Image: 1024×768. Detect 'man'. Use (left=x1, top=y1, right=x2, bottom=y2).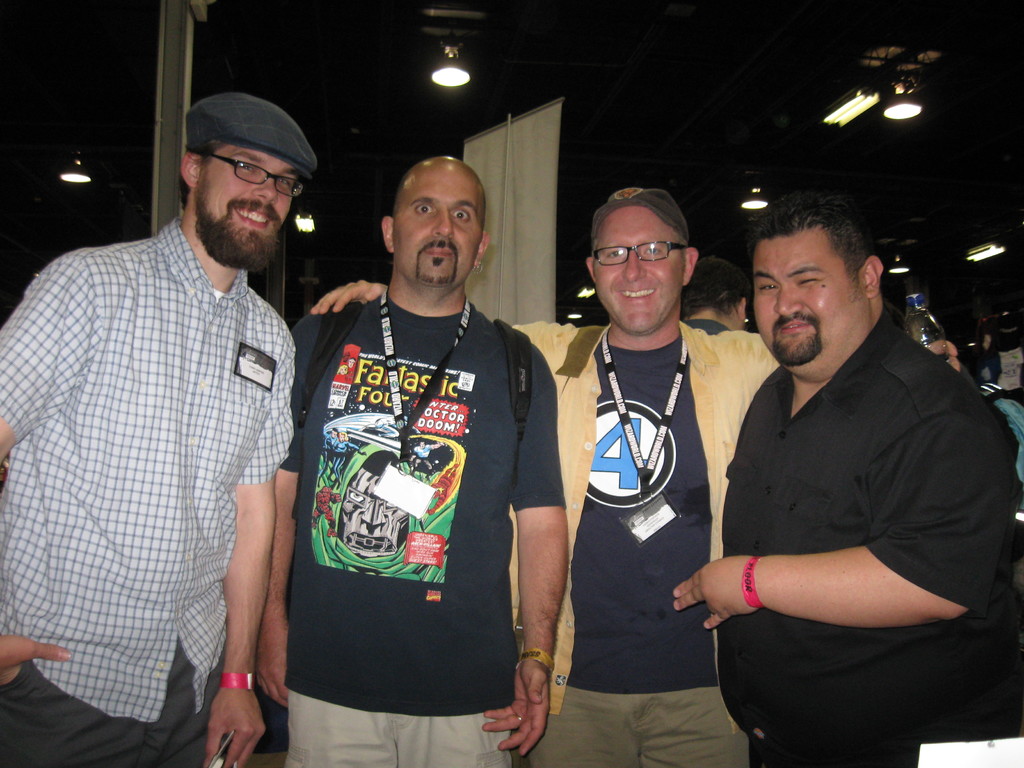
(left=0, top=86, right=299, bottom=767).
